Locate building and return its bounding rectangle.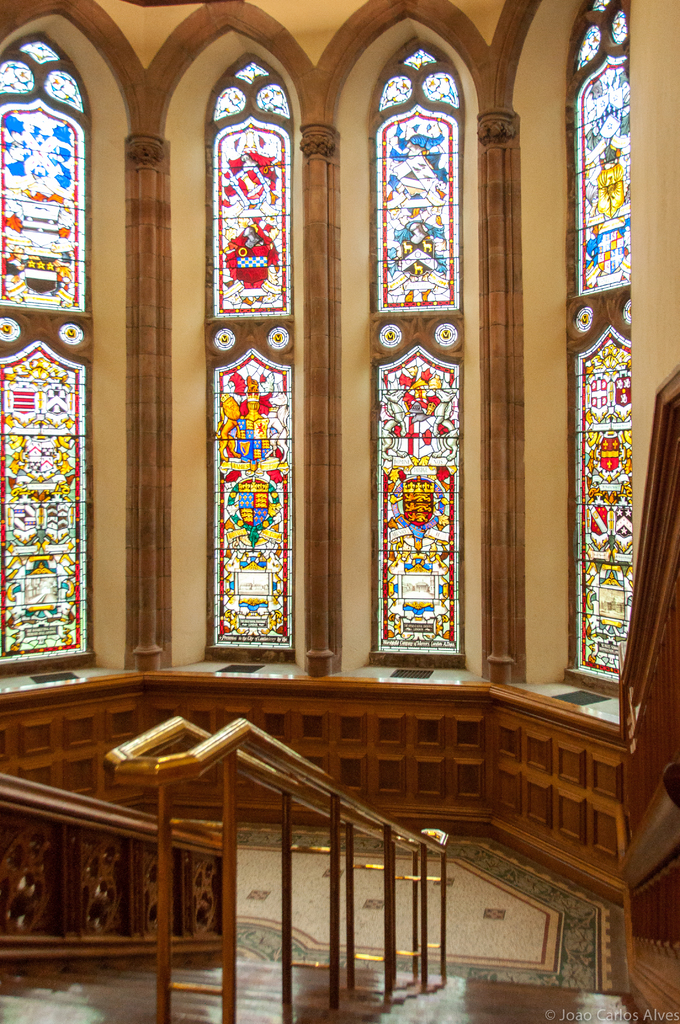
select_region(0, 0, 679, 1023).
